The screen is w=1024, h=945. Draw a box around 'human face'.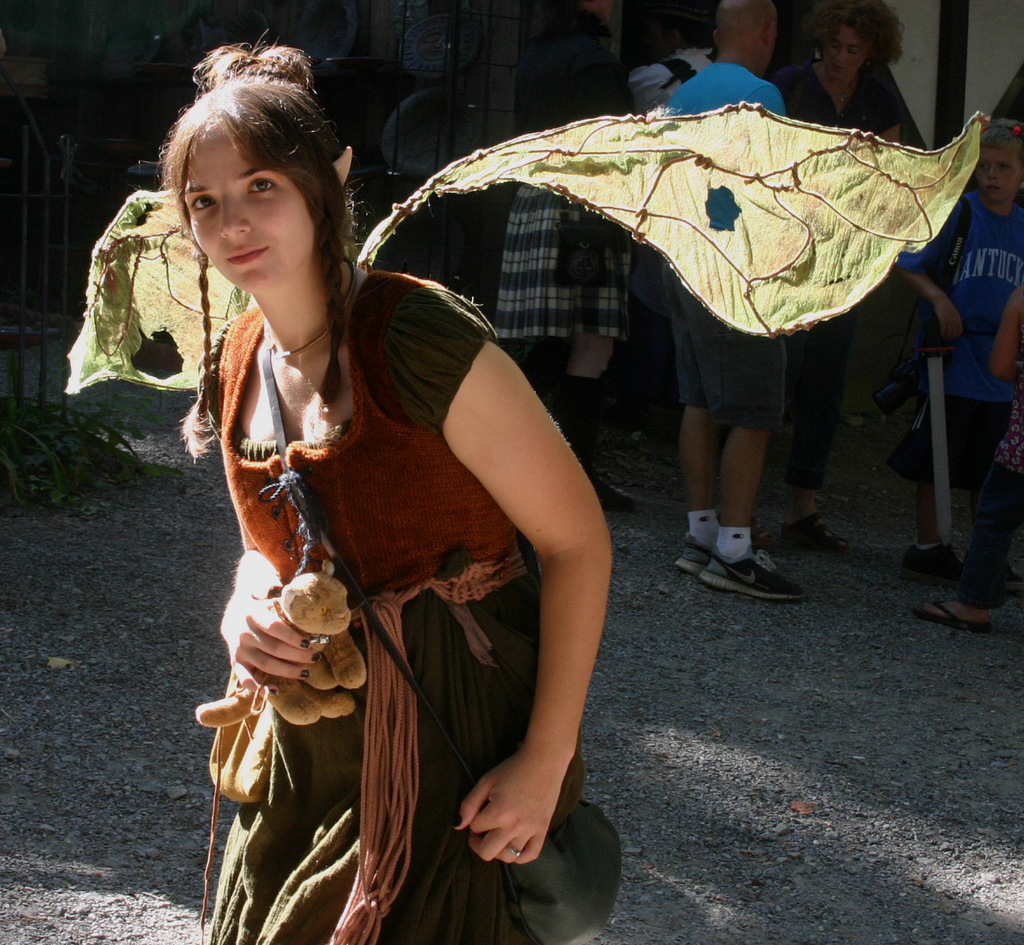
bbox=[976, 148, 1023, 201].
